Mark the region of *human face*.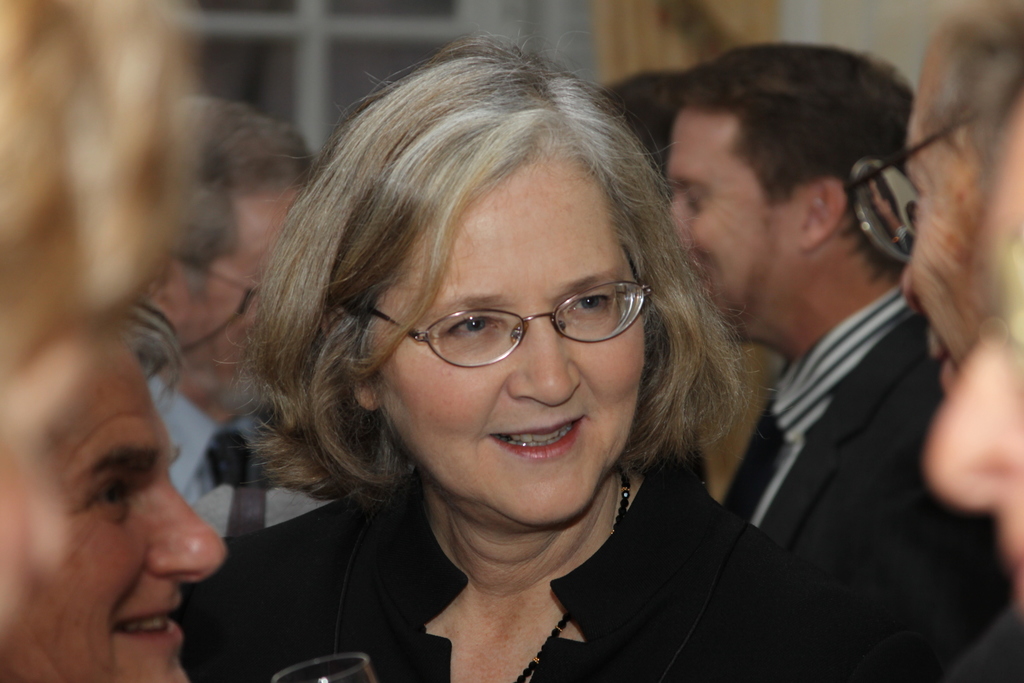
Region: (665, 110, 787, 342).
